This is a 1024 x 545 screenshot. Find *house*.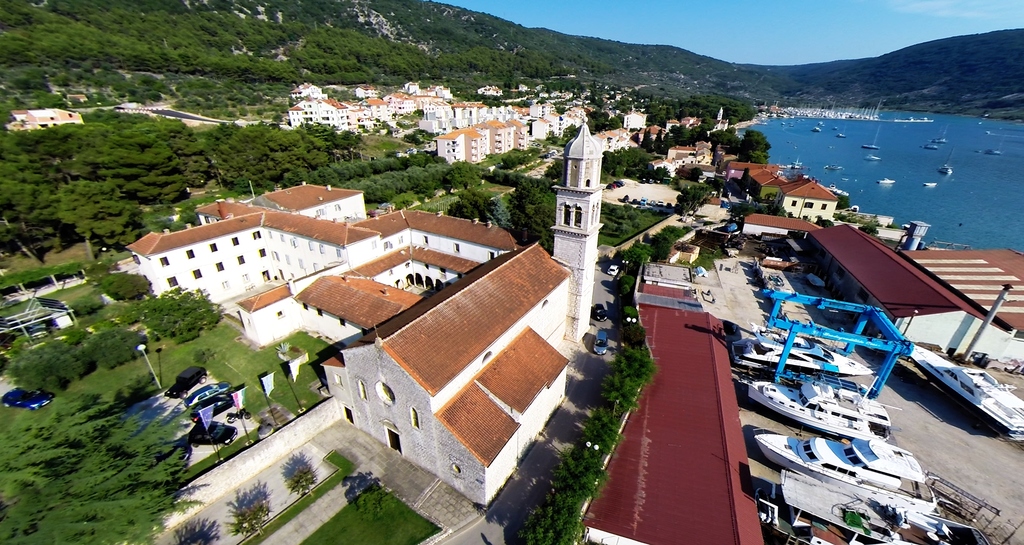
Bounding box: pyautogui.locateOnScreen(724, 152, 795, 186).
